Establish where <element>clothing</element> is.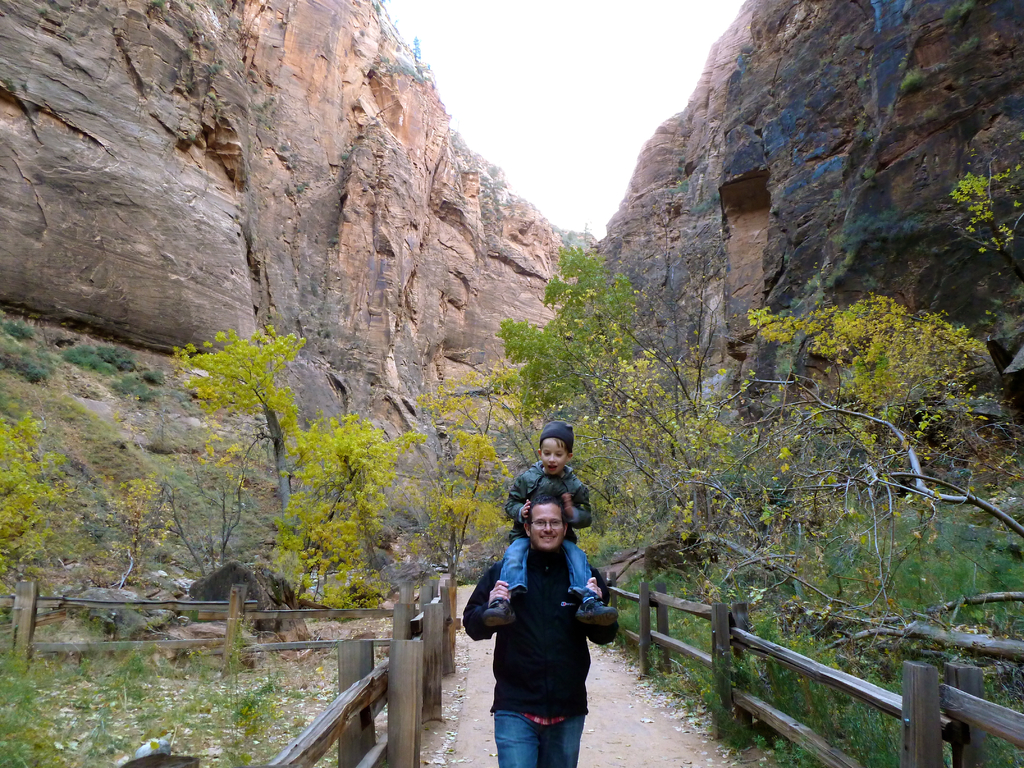
Established at bbox(493, 458, 599, 603).
